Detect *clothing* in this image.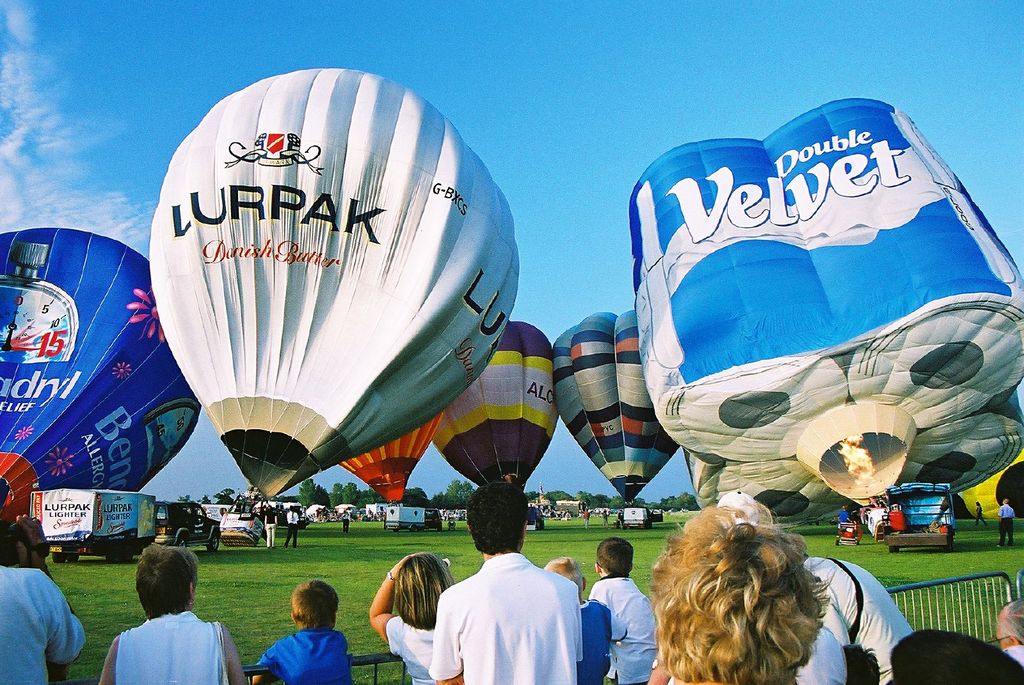
Detection: [x1=588, y1=576, x2=658, y2=684].
